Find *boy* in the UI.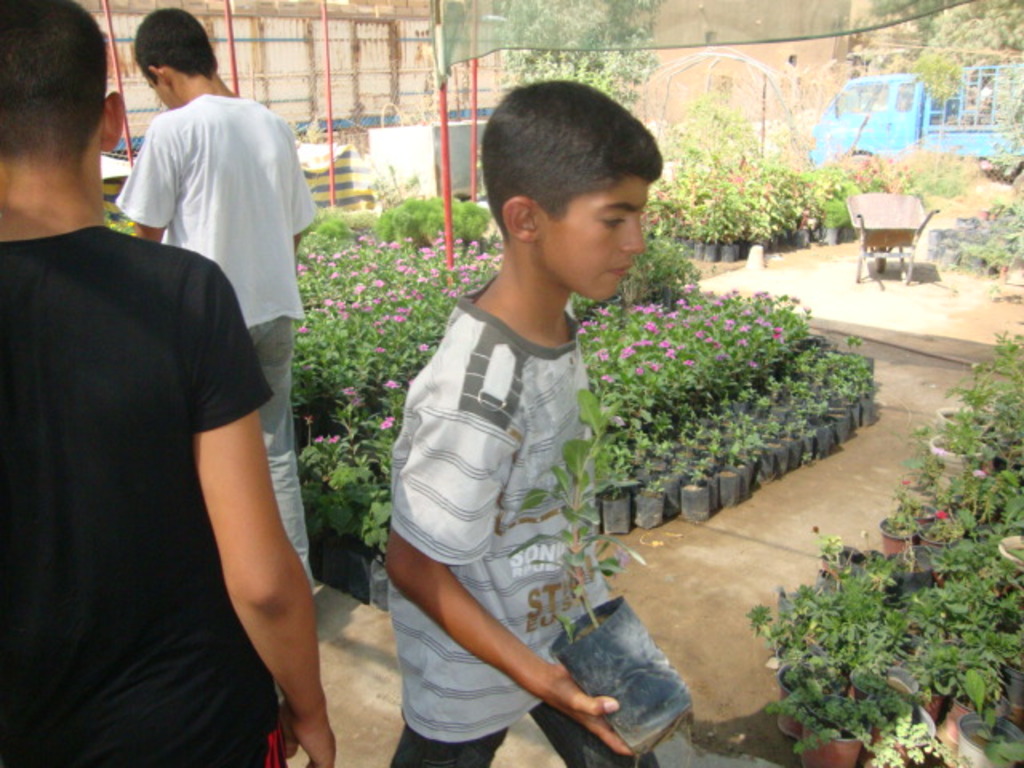
UI element at (left=384, top=83, right=688, bottom=765).
